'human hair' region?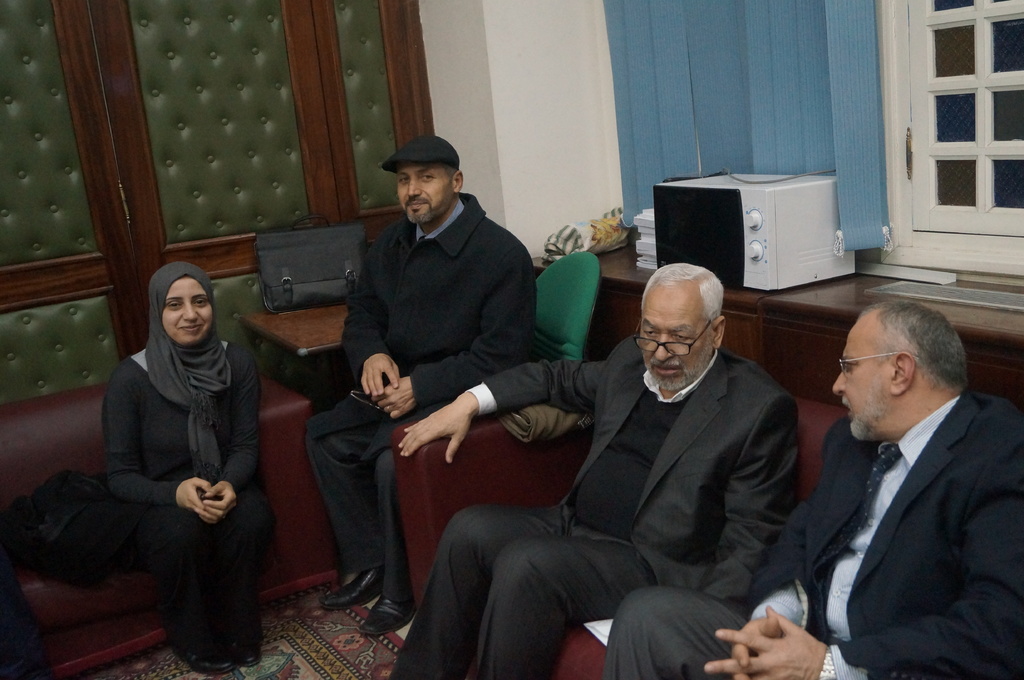
bbox=(444, 162, 460, 170)
